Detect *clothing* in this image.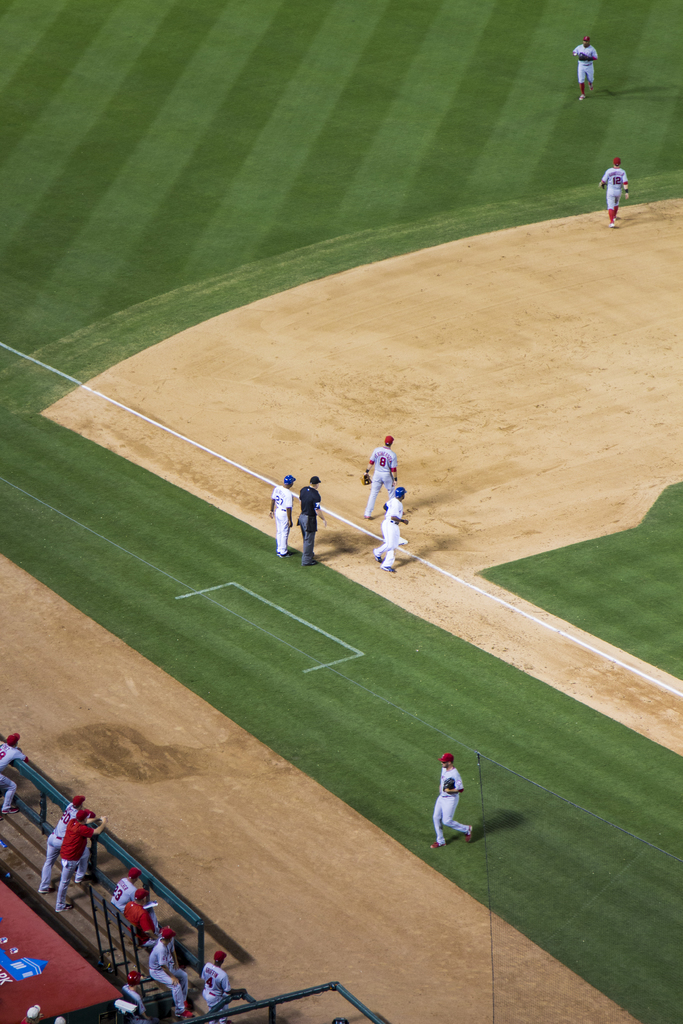
Detection: l=0, t=739, r=31, b=815.
